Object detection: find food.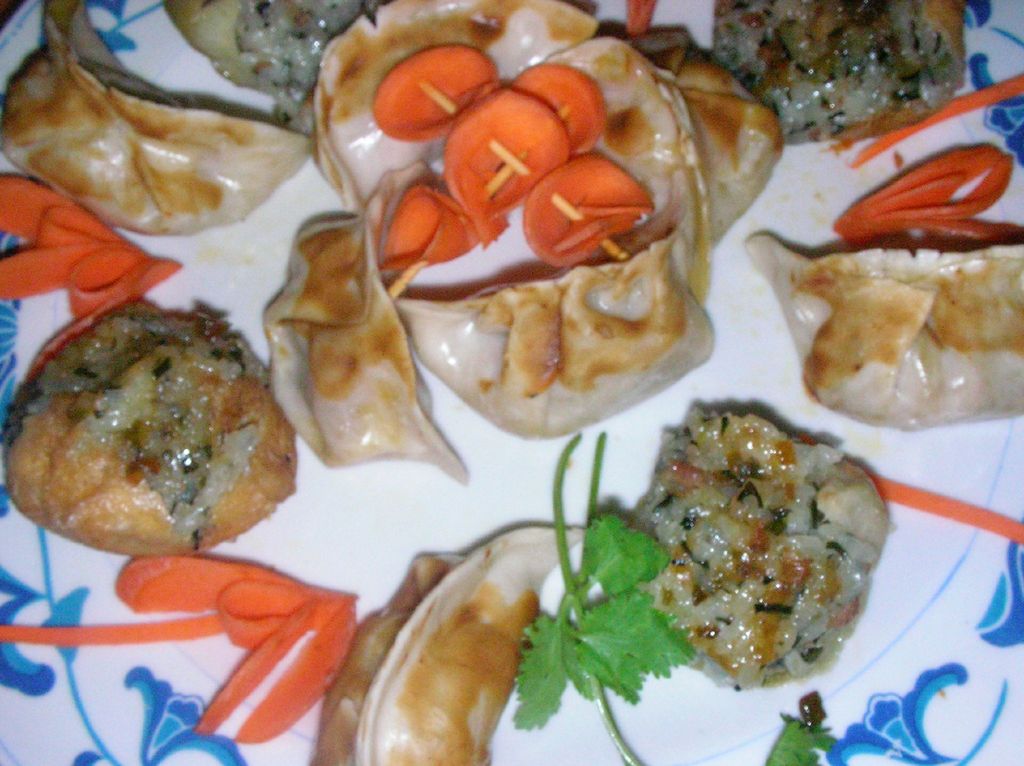
pyautogui.locateOnScreen(508, 428, 702, 765).
